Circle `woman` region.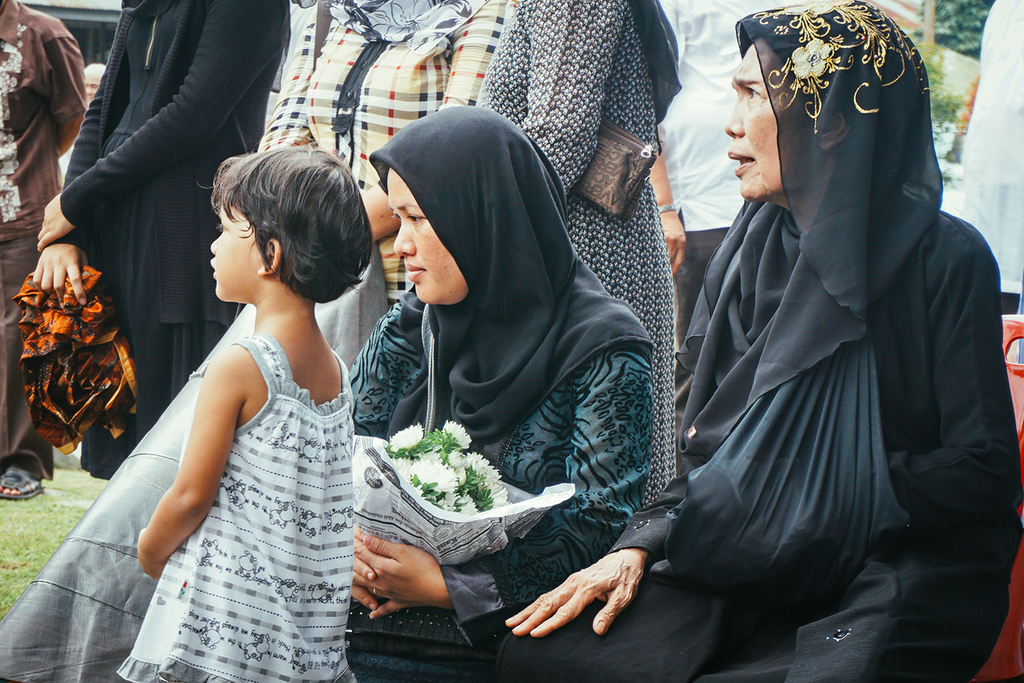
Region: l=468, t=0, r=683, b=511.
